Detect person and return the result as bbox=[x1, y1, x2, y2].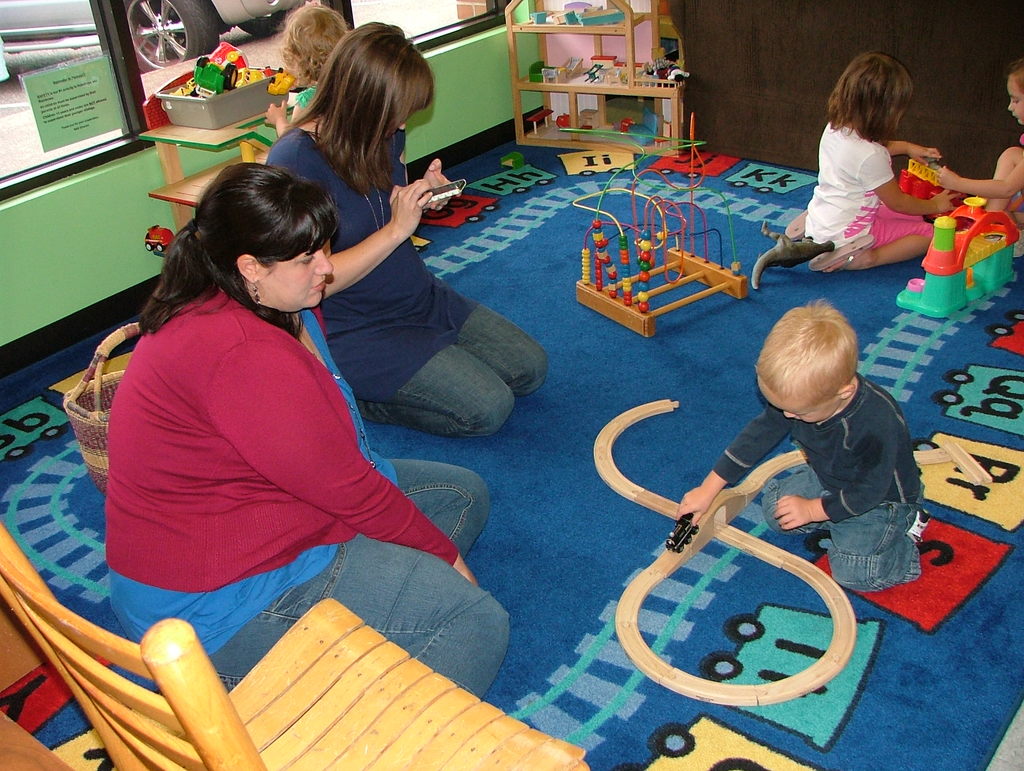
bbox=[776, 47, 961, 279].
